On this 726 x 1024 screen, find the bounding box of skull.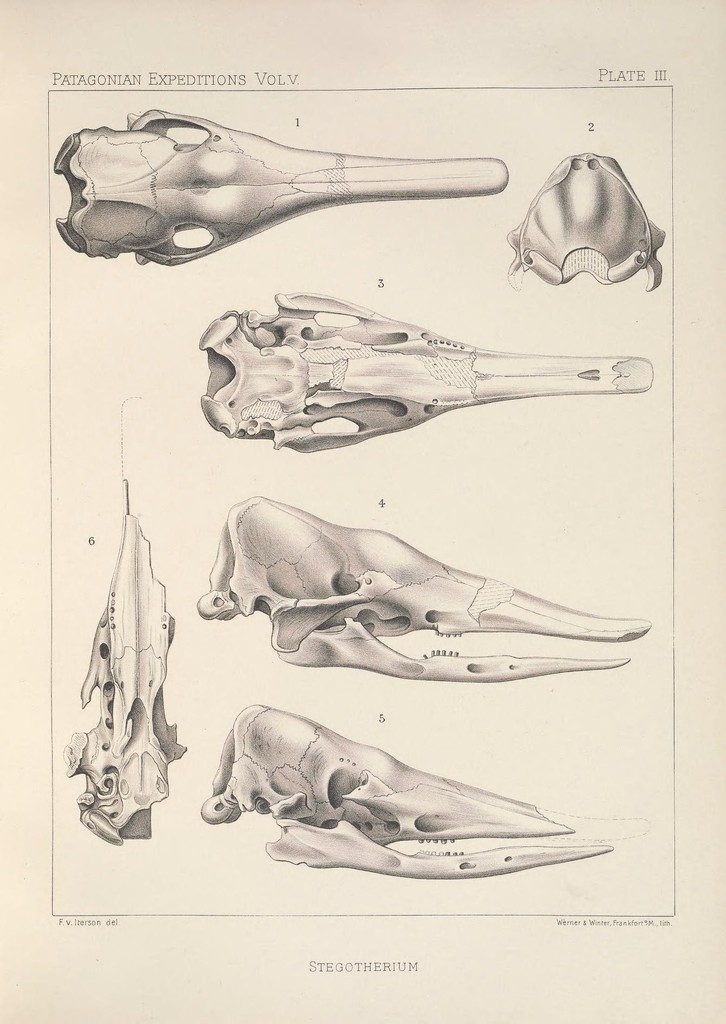
Bounding box: rect(53, 106, 511, 270).
